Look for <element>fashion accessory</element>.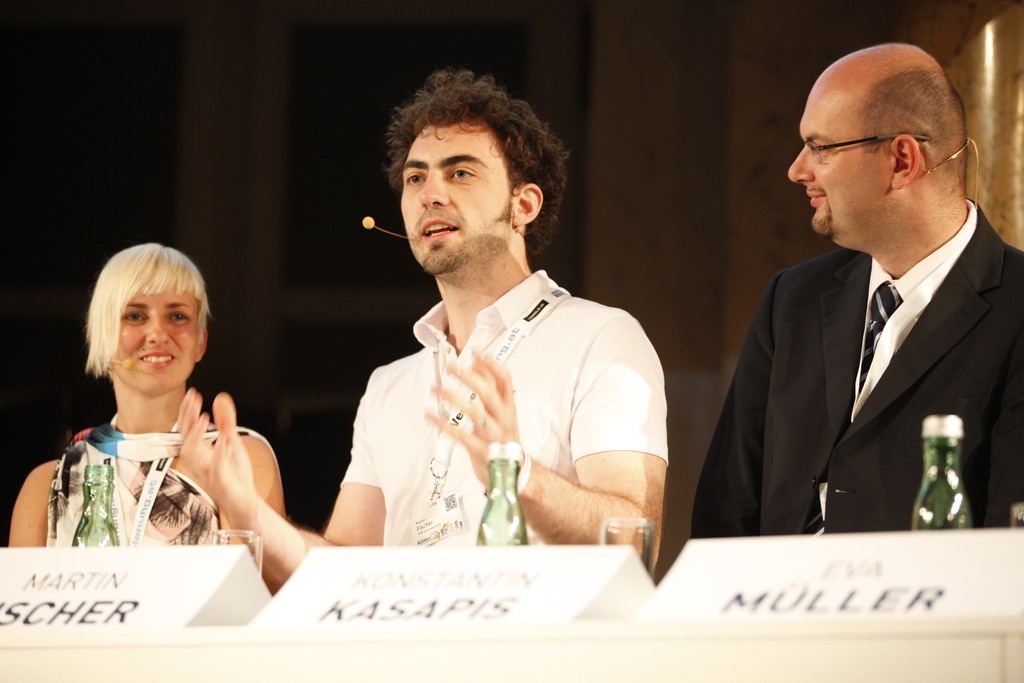
Found: 799/279/902/533.
